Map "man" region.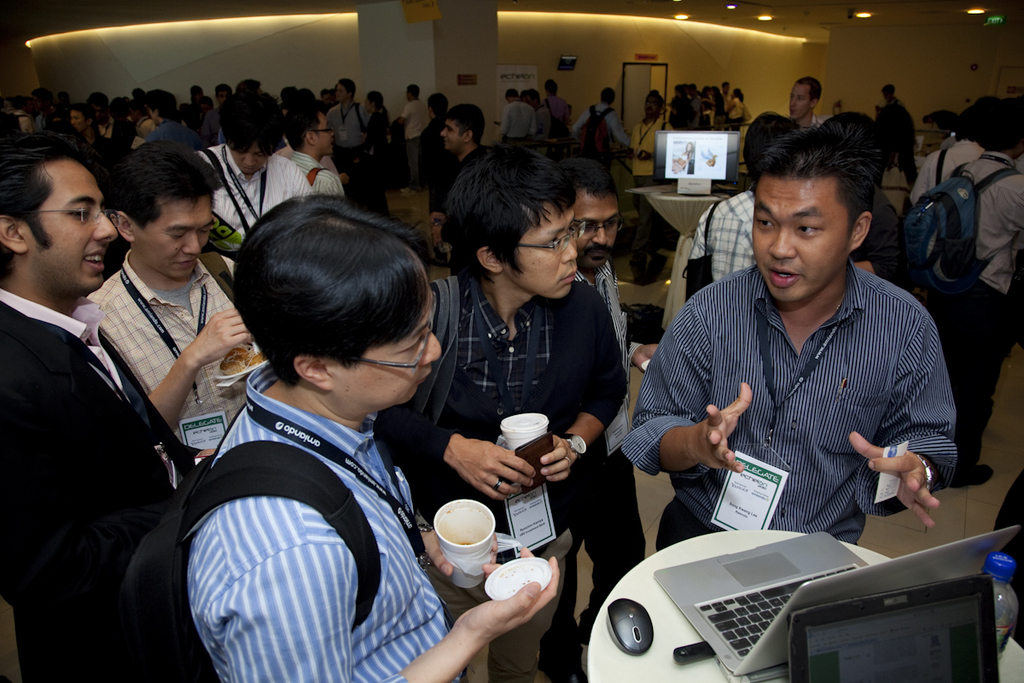
Mapped to x1=175, y1=187, x2=574, y2=680.
